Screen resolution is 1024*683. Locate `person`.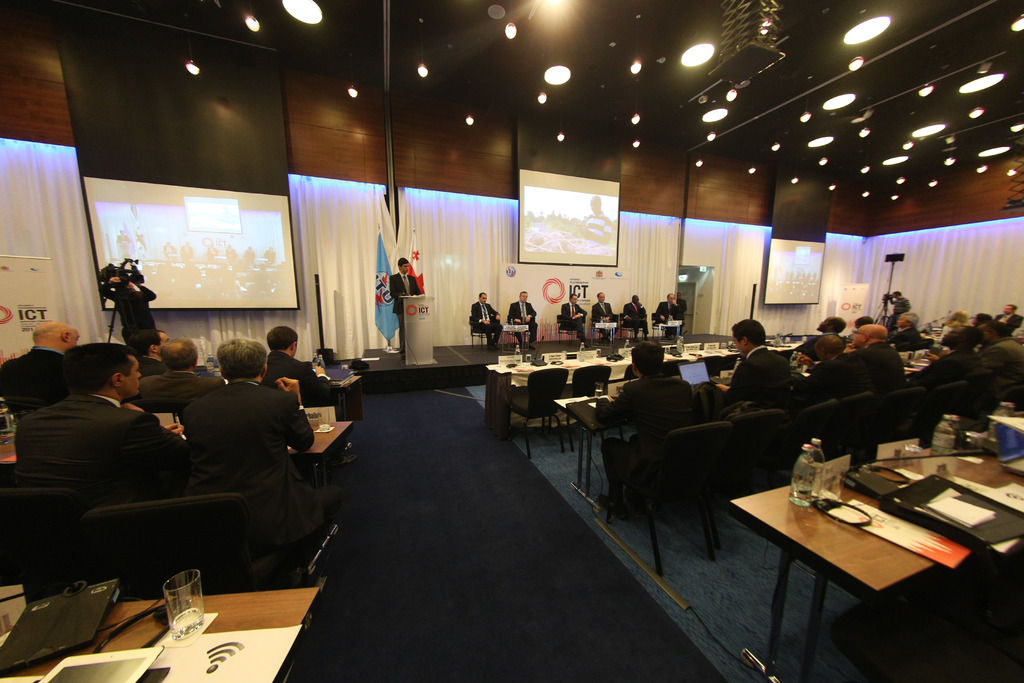
<region>803, 334, 875, 404</region>.
